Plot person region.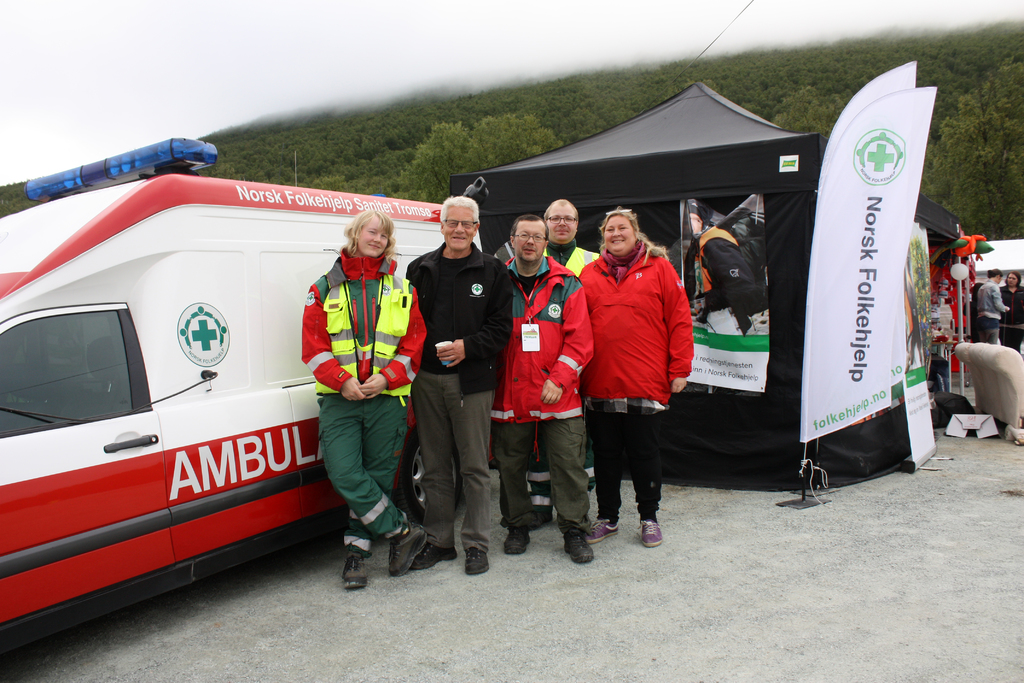
Plotted at select_region(1002, 273, 1023, 343).
